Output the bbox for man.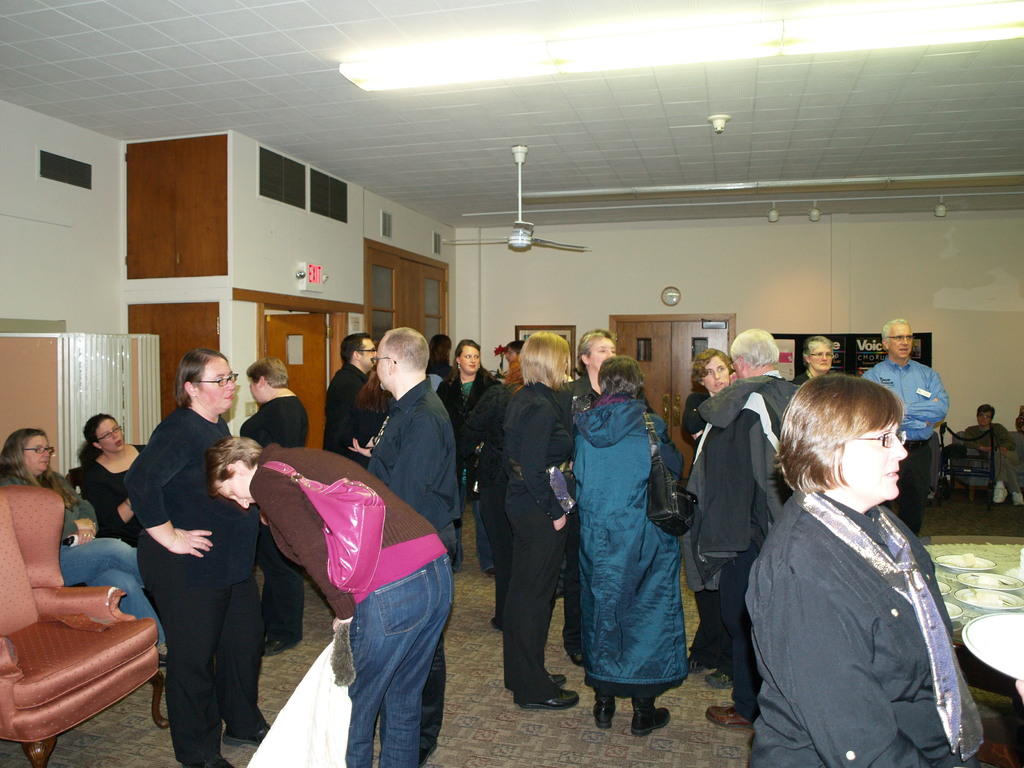
detection(685, 332, 804, 730).
